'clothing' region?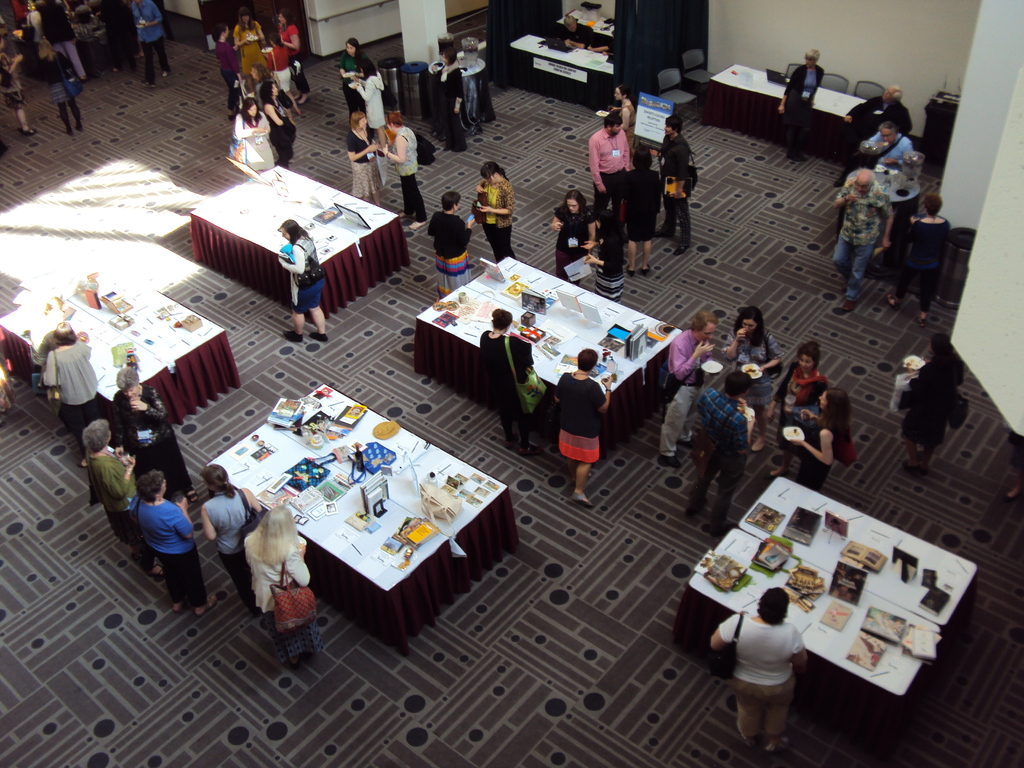
(385, 122, 426, 220)
